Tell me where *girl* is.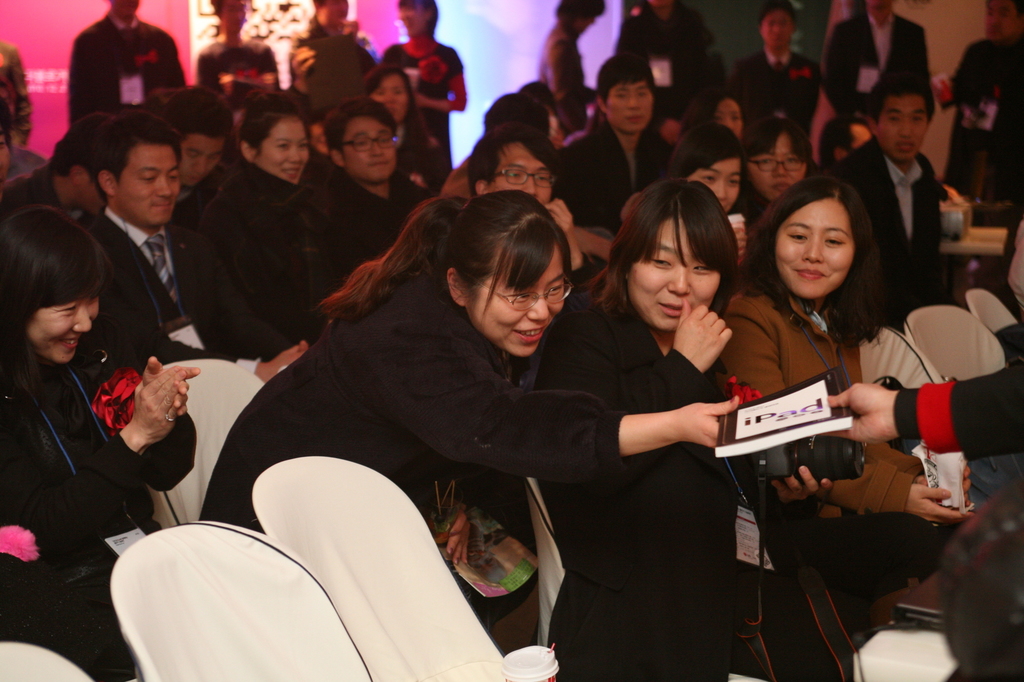
*girl* is at x1=365, y1=67, x2=458, y2=187.
